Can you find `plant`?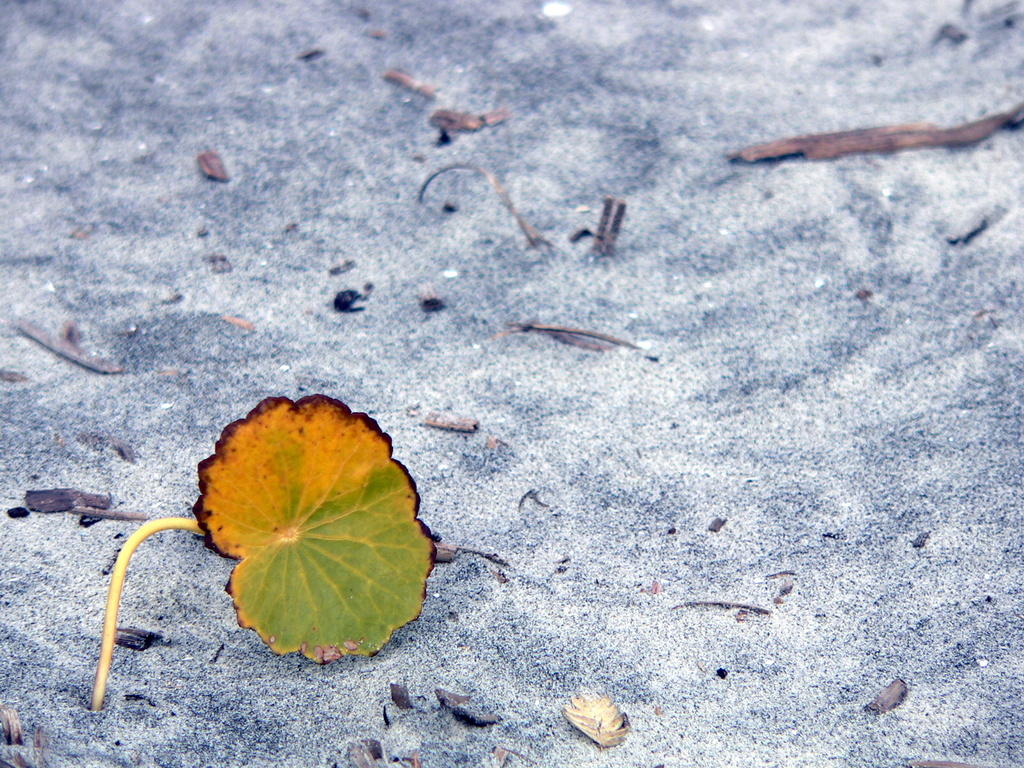
Yes, bounding box: (80,381,445,703).
